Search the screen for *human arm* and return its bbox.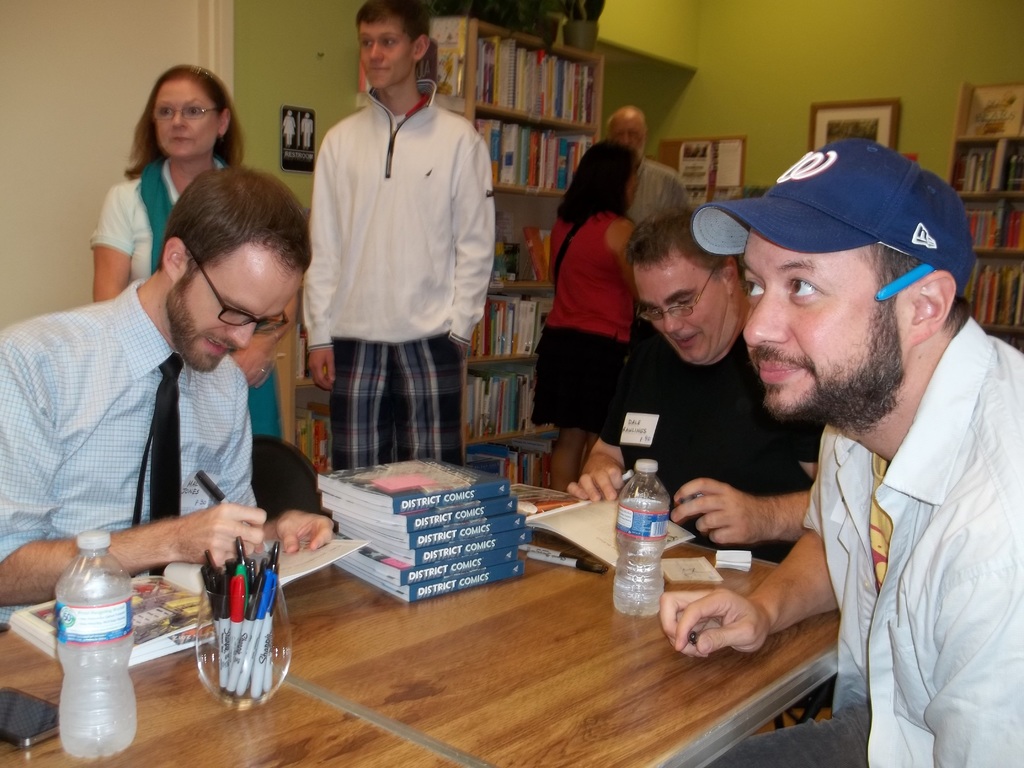
Found: box=[291, 135, 348, 392].
